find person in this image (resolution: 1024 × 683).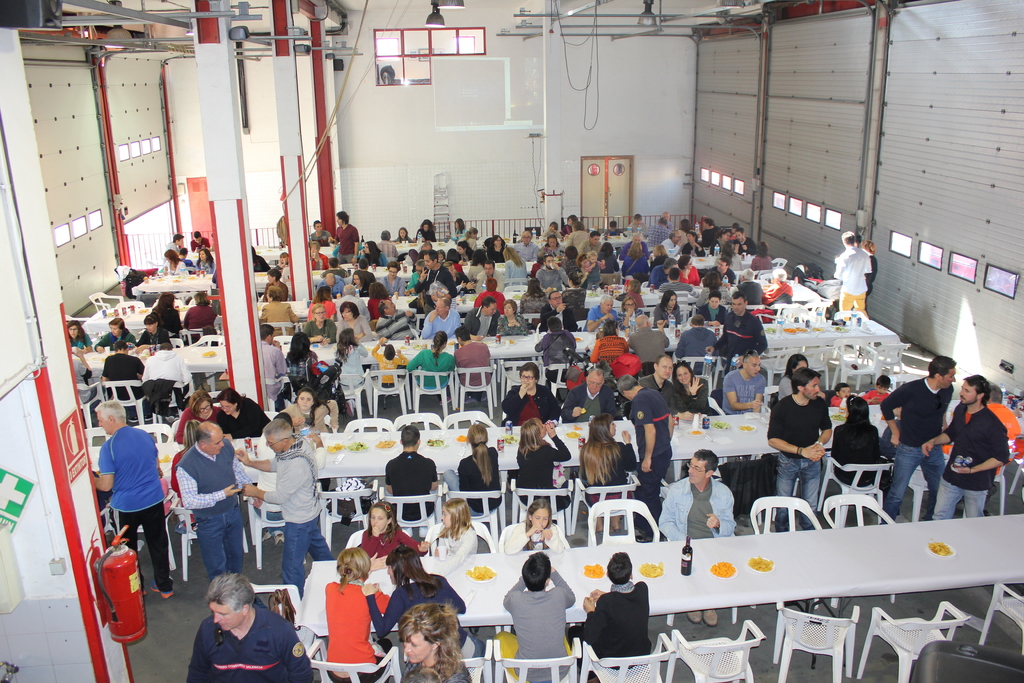
x1=881 y1=352 x2=954 y2=524.
